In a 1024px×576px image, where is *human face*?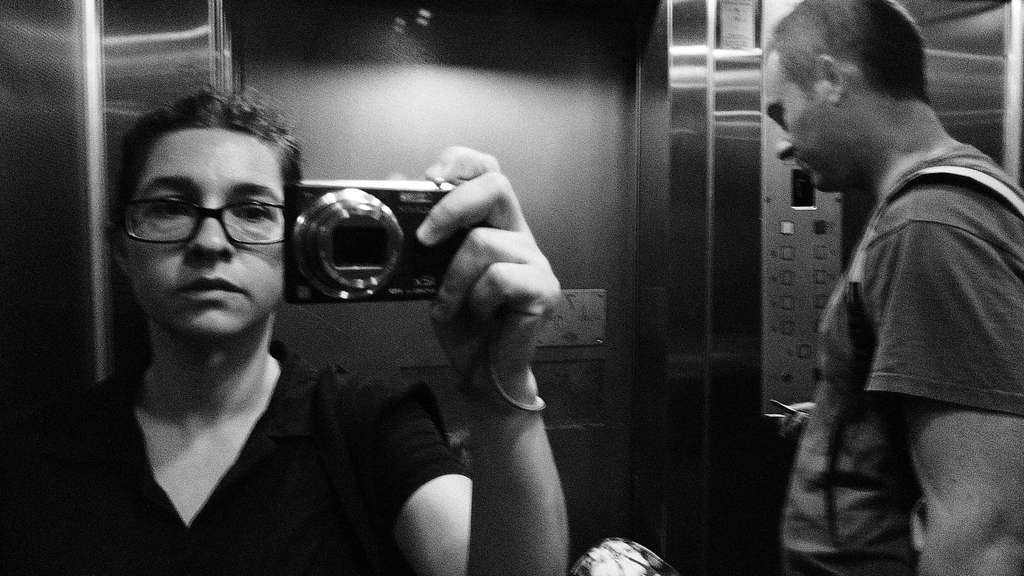
x1=761 y1=58 x2=834 y2=193.
